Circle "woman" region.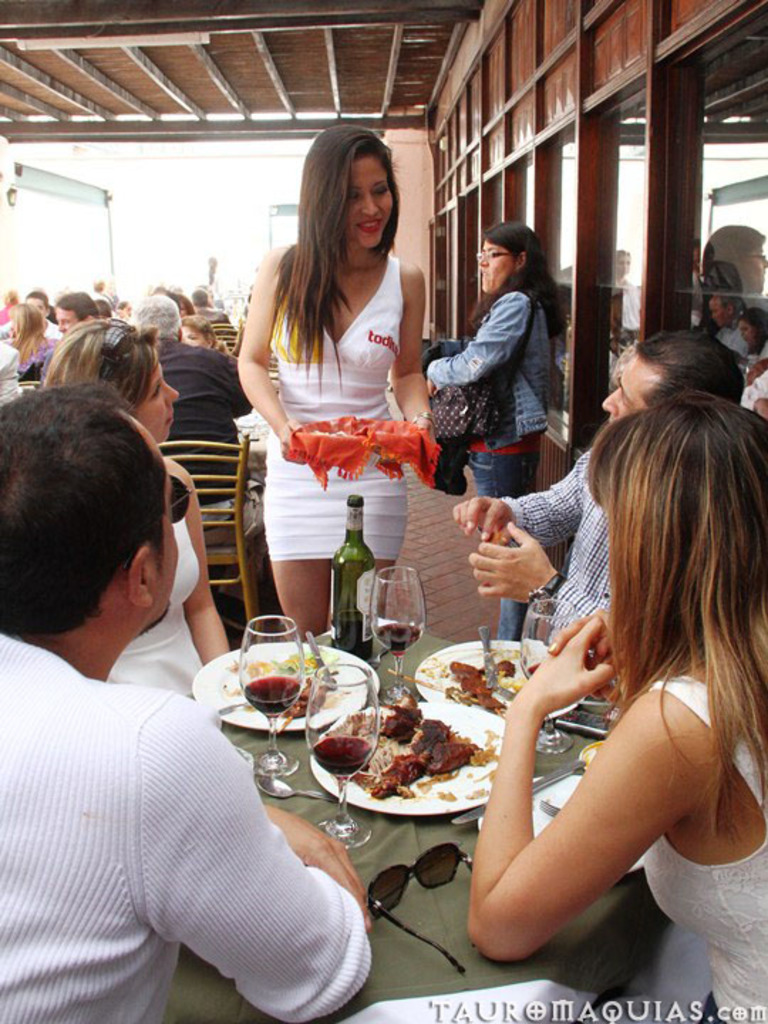
Region: left=737, top=299, right=767, bottom=385.
